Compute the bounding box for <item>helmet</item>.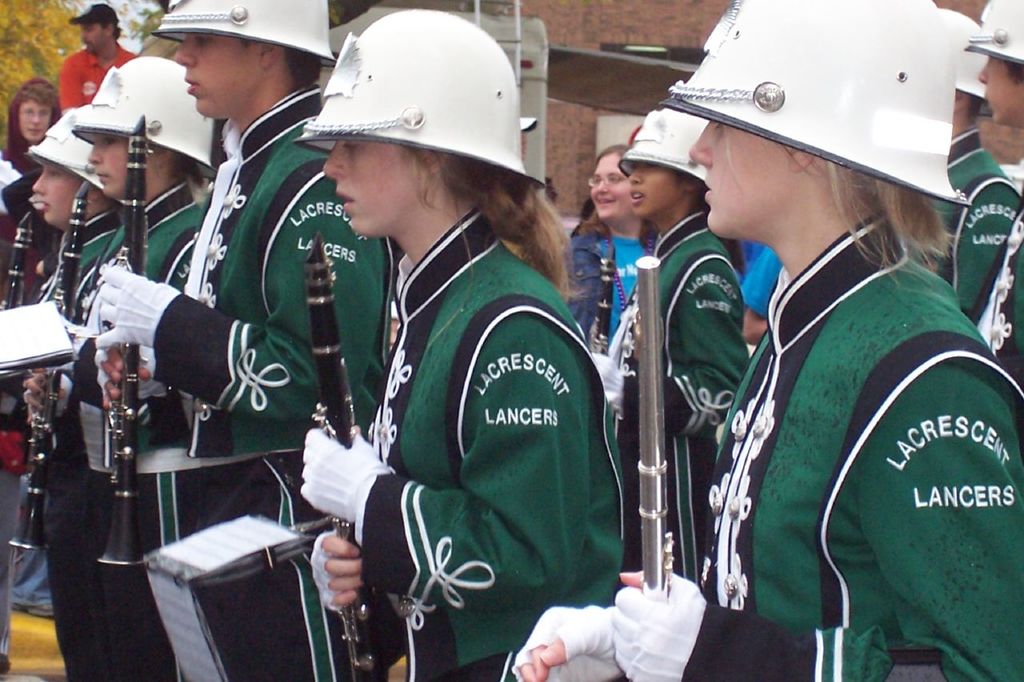
select_region(970, 0, 1023, 66).
